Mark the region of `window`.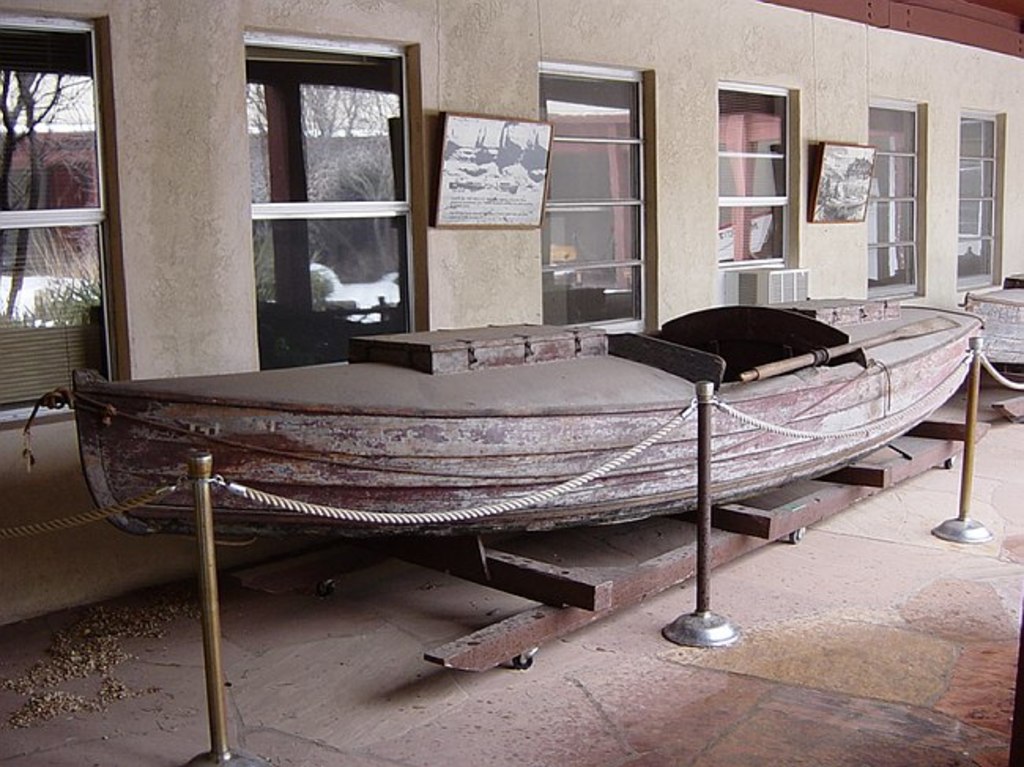
Region: (x1=509, y1=63, x2=677, y2=337).
